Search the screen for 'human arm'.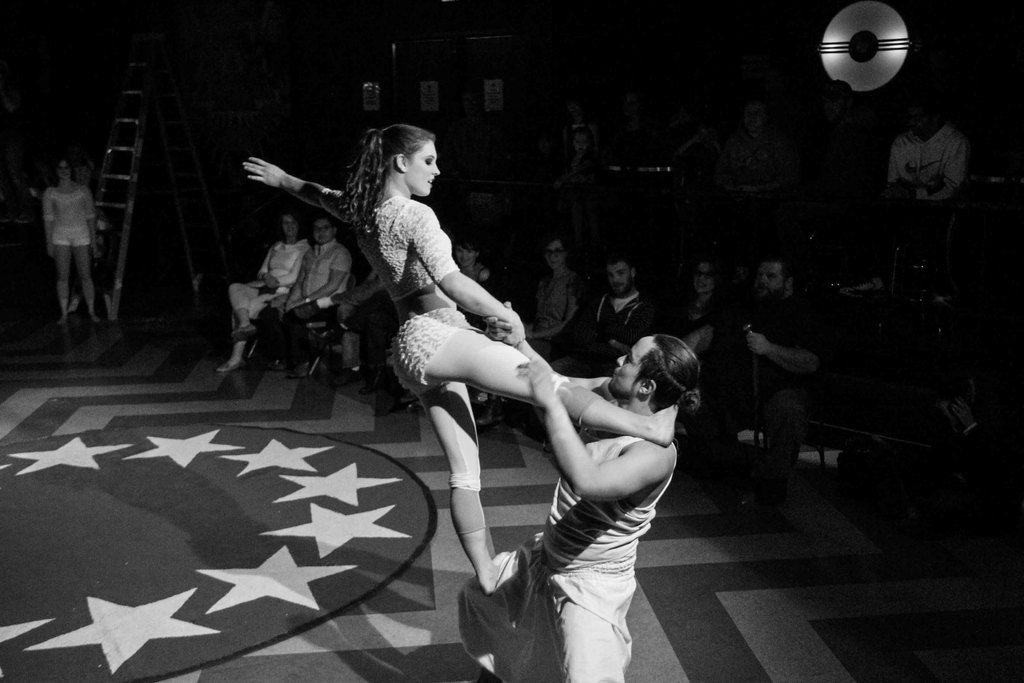
Found at (609, 333, 632, 353).
